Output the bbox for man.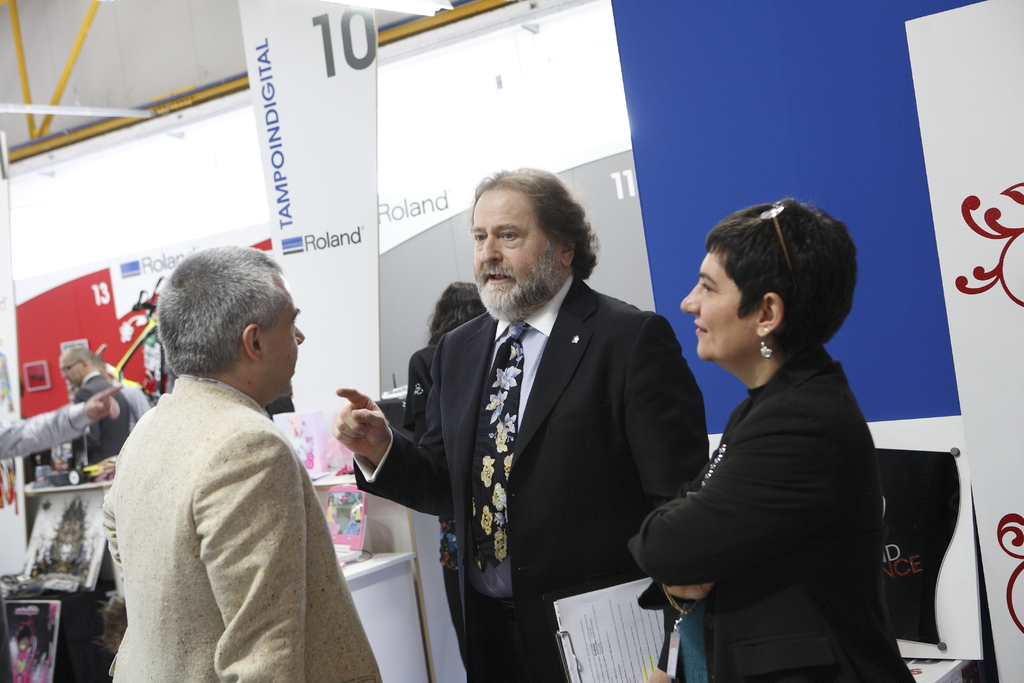
(left=90, top=352, right=150, bottom=436).
